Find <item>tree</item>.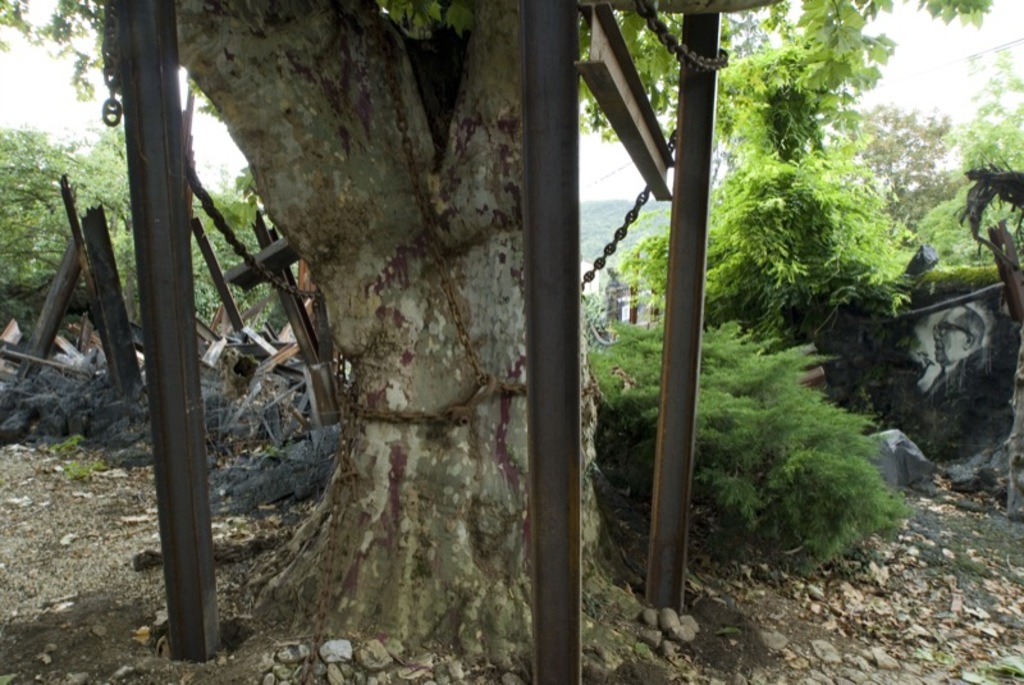
0 0 718 645.
